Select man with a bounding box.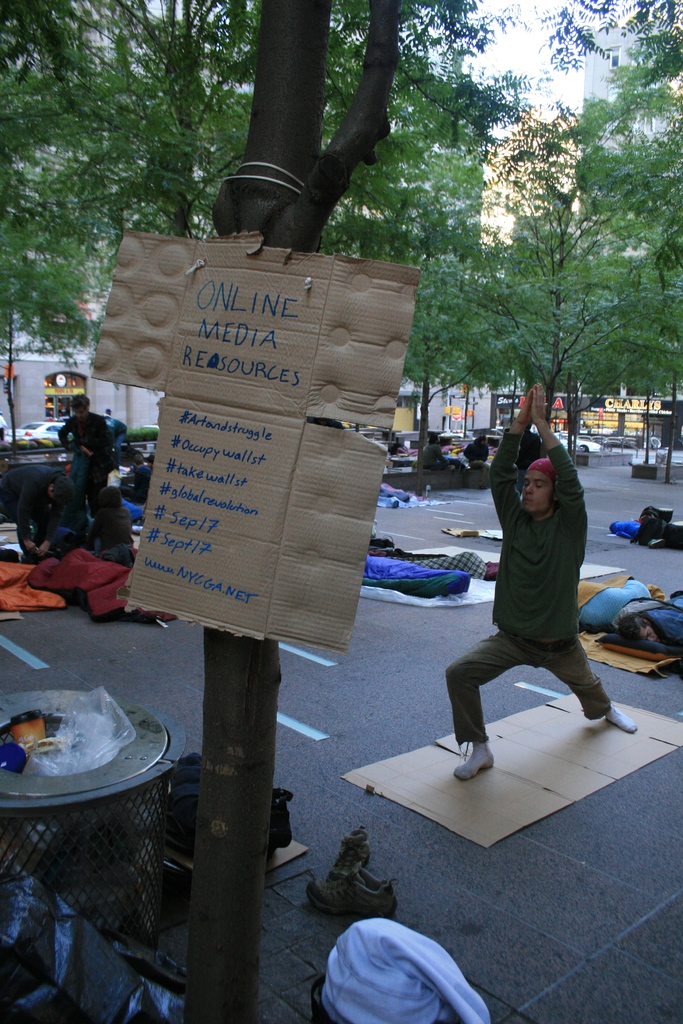
<region>54, 391, 117, 515</region>.
